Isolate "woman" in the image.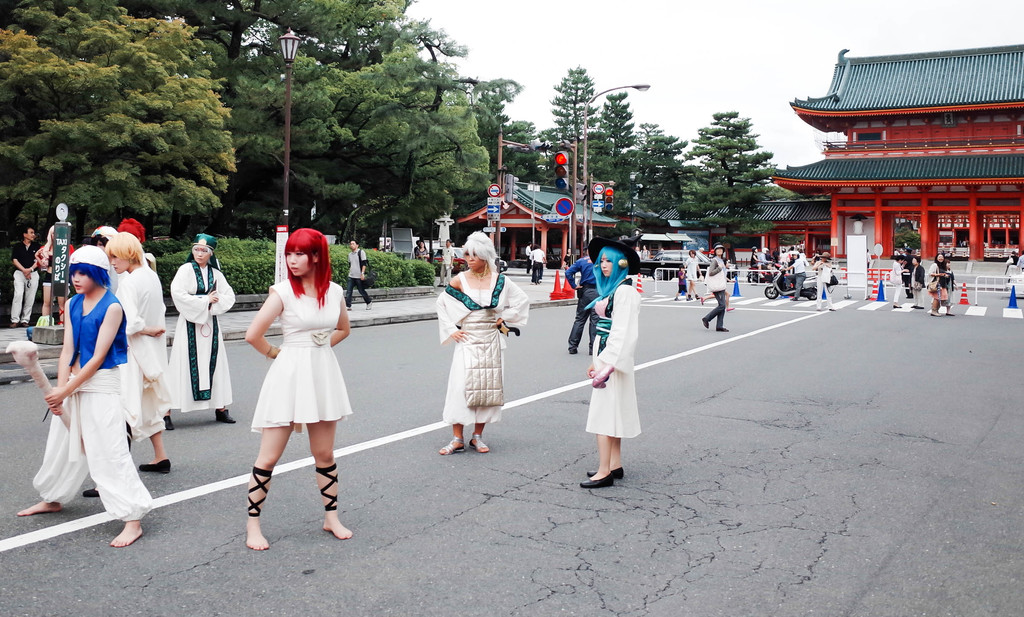
Isolated region: region(107, 234, 175, 476).
